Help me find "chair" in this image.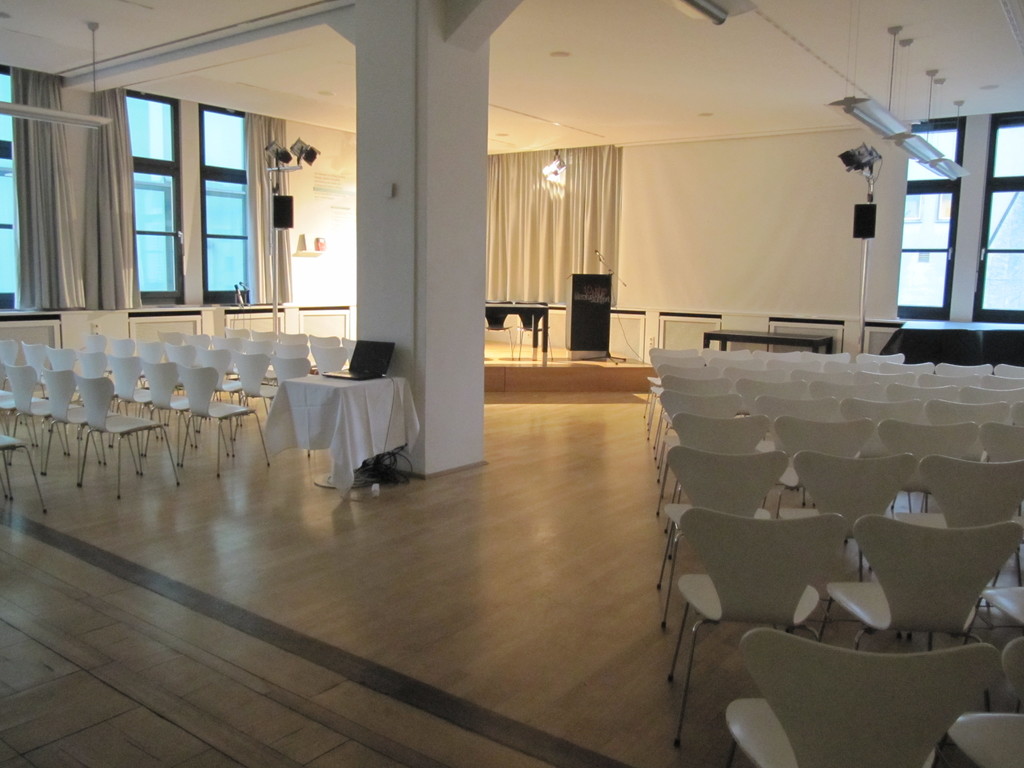
Found it: [x1=655, y1=388, x2=743, y2=467].
